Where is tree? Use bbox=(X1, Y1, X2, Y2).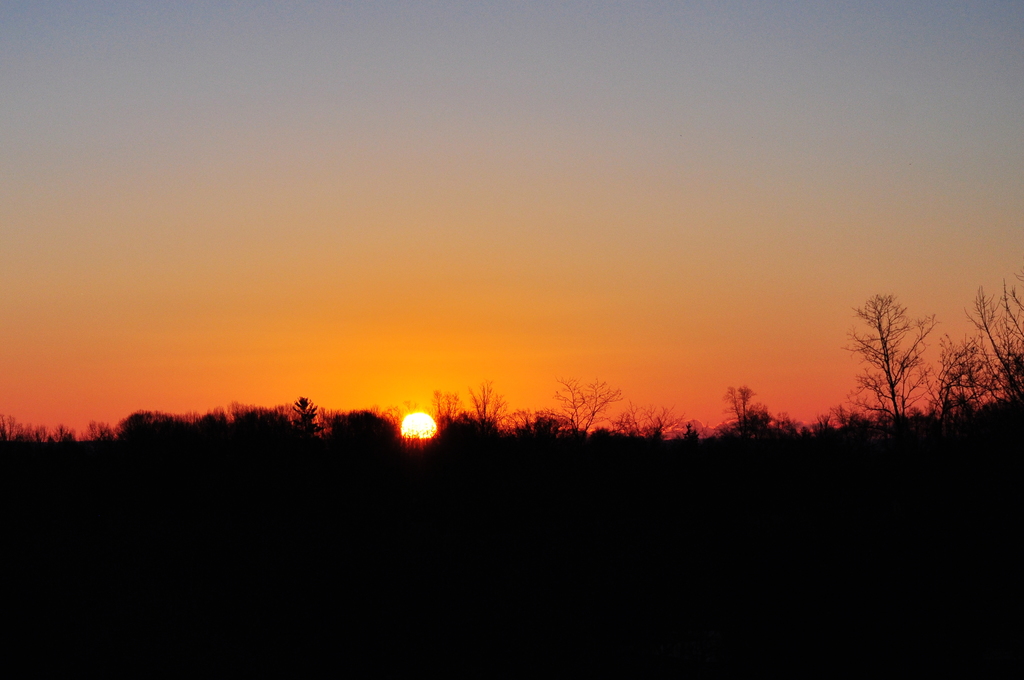
bbox=(0, 360, 1023, 523).
